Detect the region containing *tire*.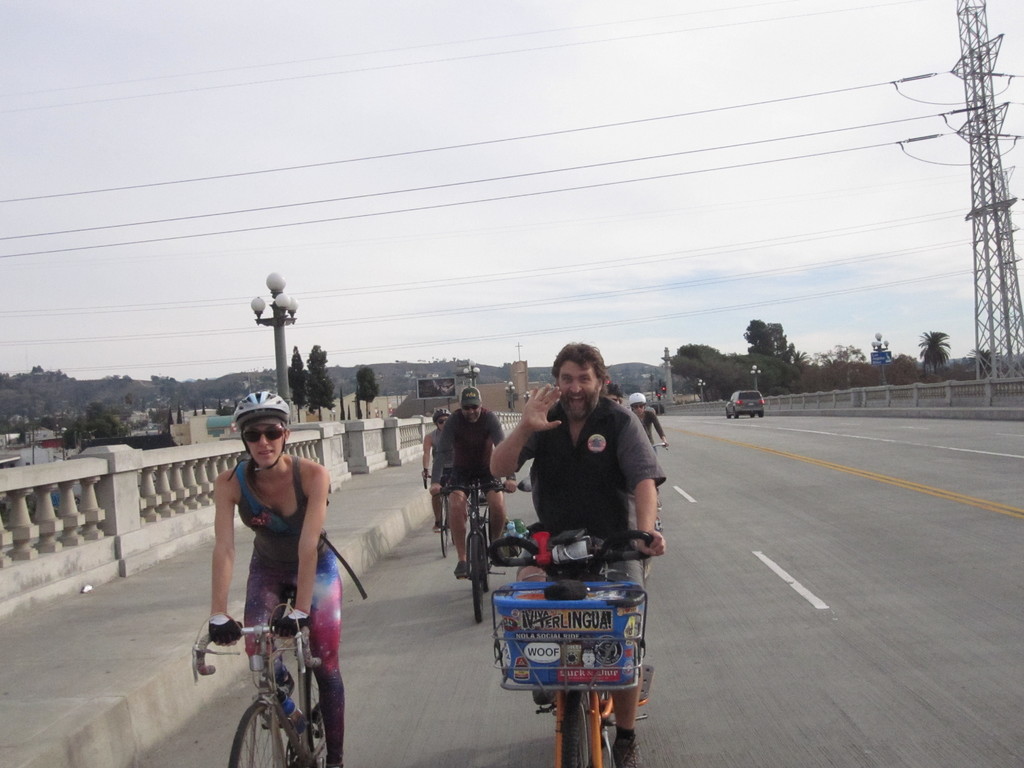
crop(748, 410, 754, 419).
